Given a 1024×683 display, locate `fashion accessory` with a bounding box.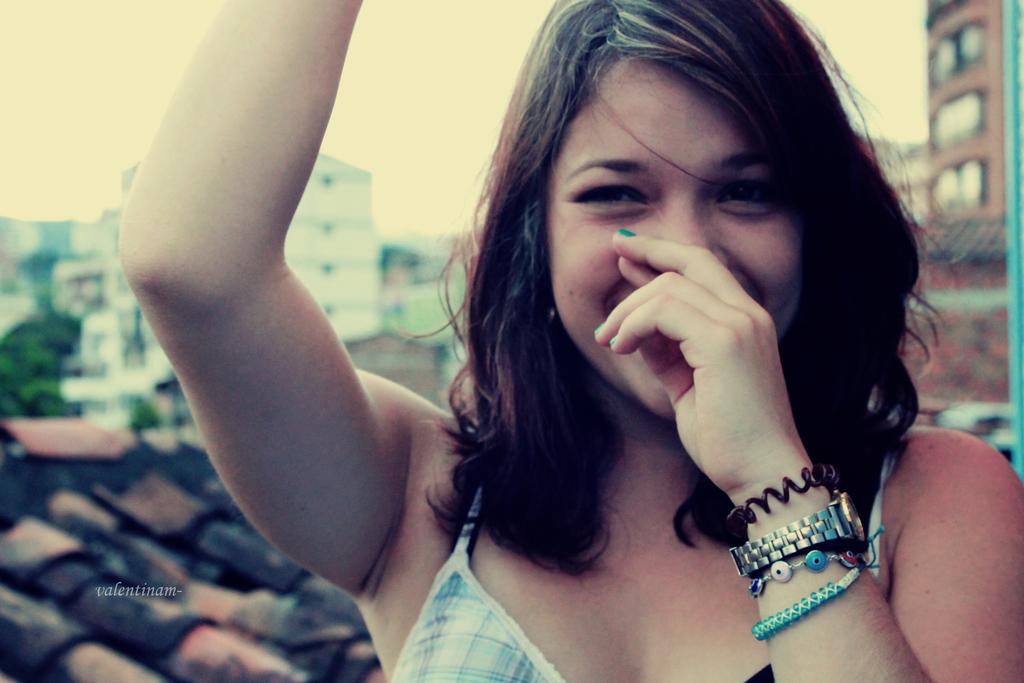
Located: Rect(729, 490, 868, 579).
